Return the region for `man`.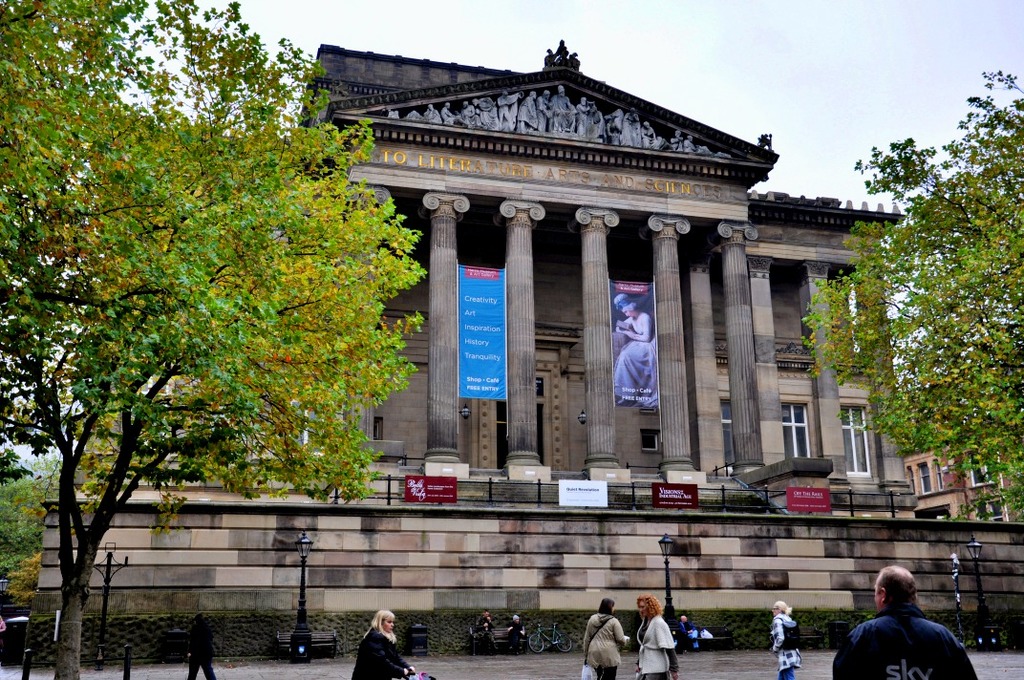
(left=849, top=587, right=961, bottom=671).
